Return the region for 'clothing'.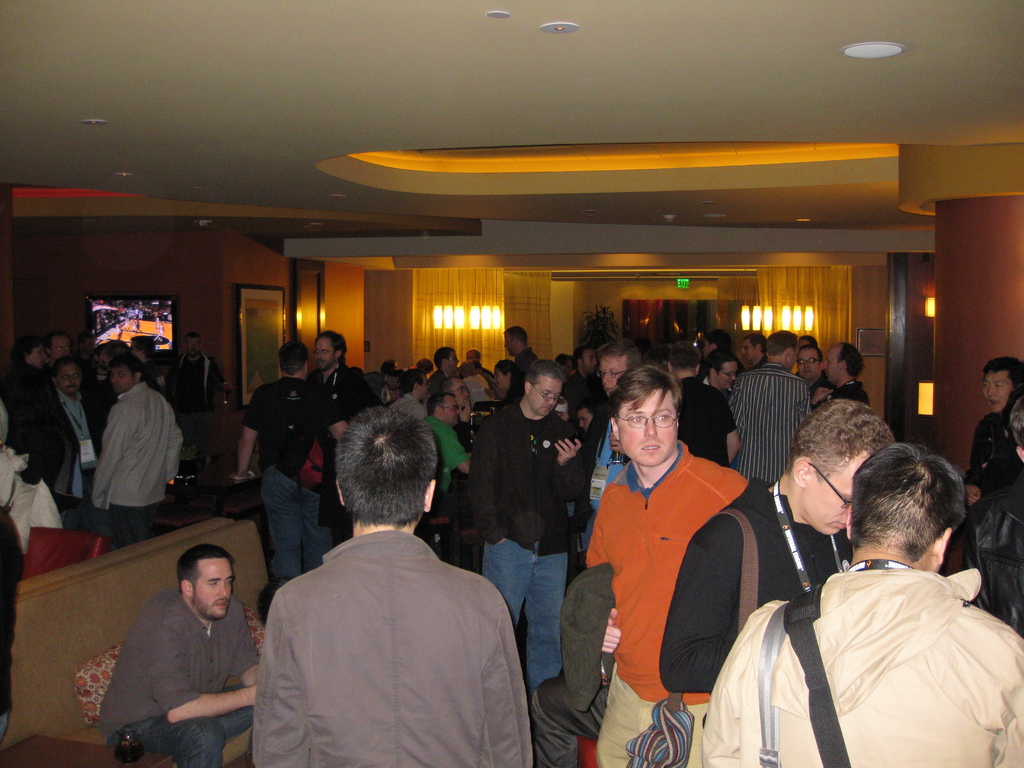
[831,379,875,409].
